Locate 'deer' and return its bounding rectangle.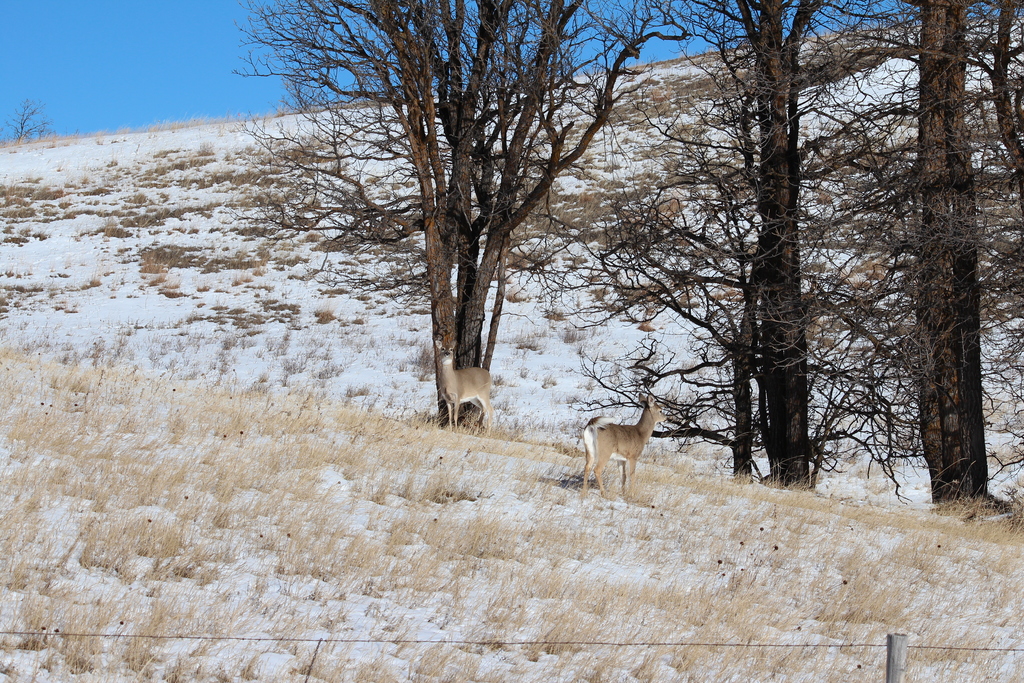
pyautogui.locateOnScreen(581, 398, 666, 503).
